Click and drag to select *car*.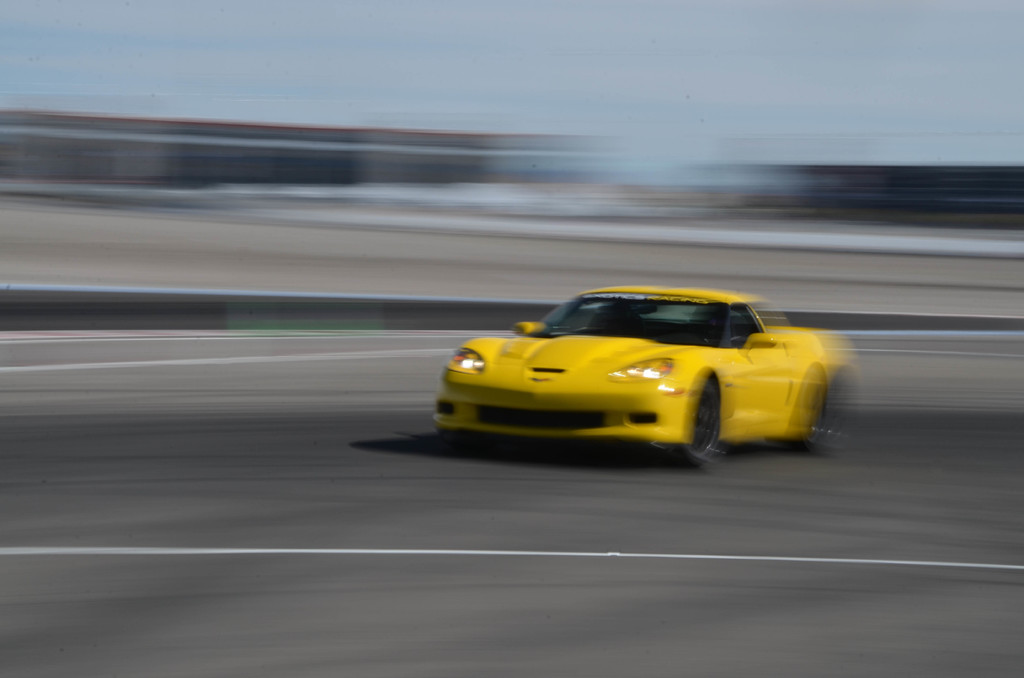
Selection: [left=434, top=284, right=861, bottom=459].
